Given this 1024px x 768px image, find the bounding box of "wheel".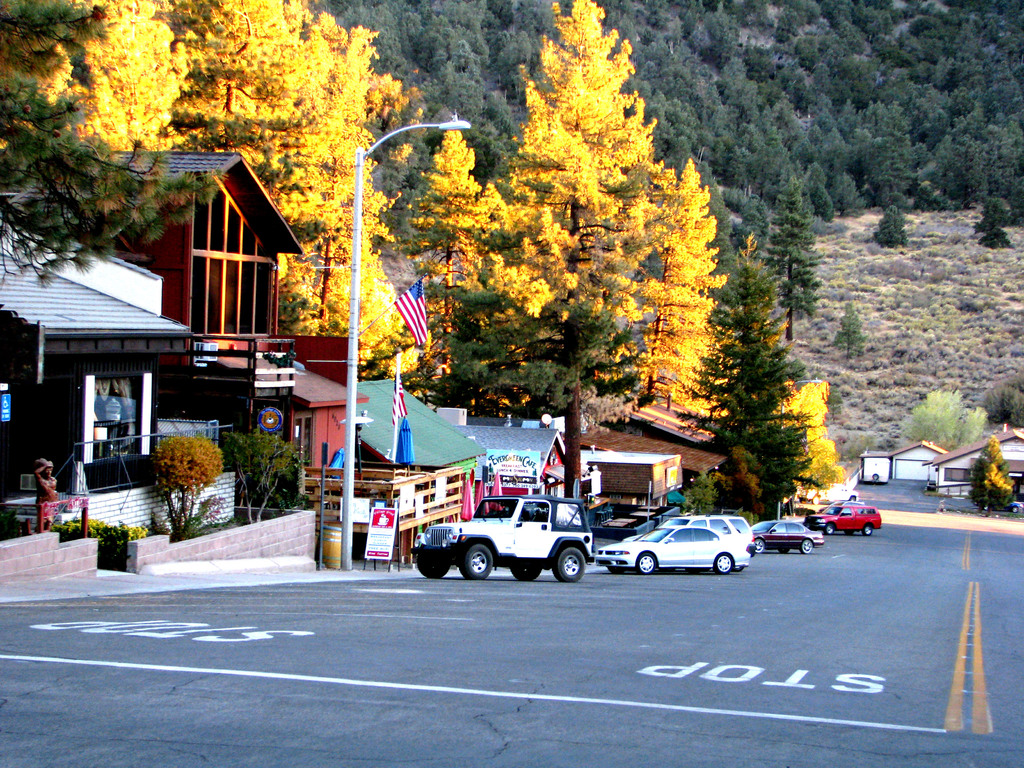
[824,524,837,536].
